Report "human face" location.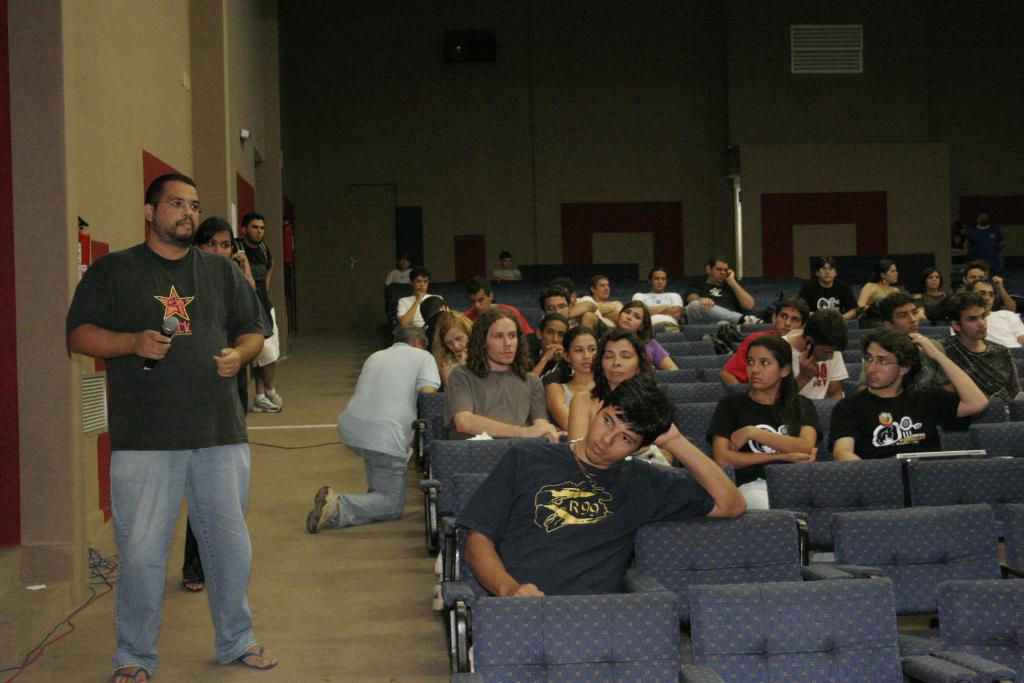
Report: box=[888, 265, 899, 284].
